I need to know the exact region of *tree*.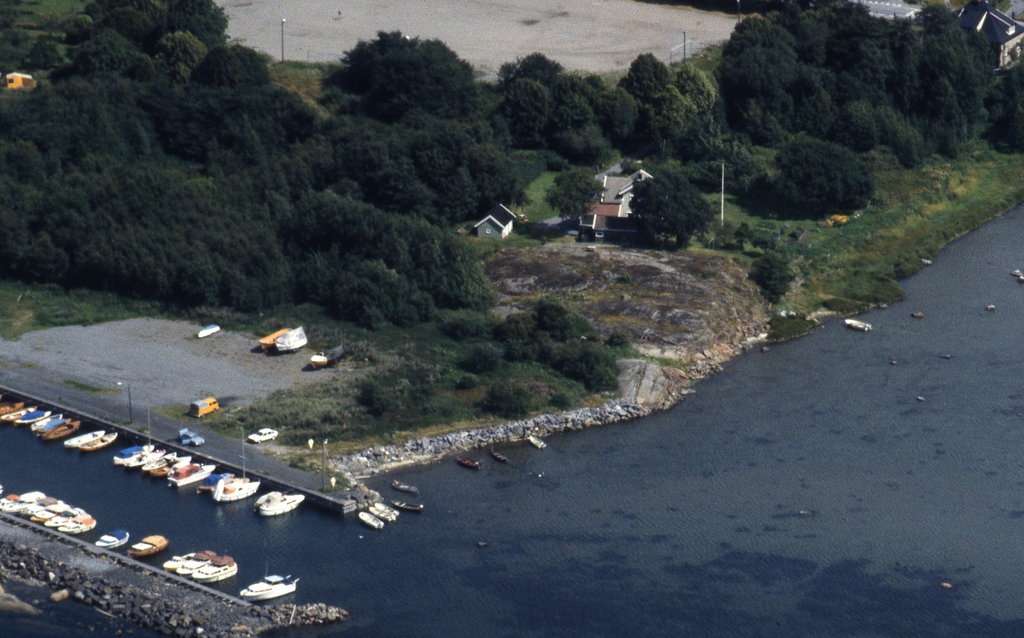
Region: left=460, top=140, right=519, bottom=201.
